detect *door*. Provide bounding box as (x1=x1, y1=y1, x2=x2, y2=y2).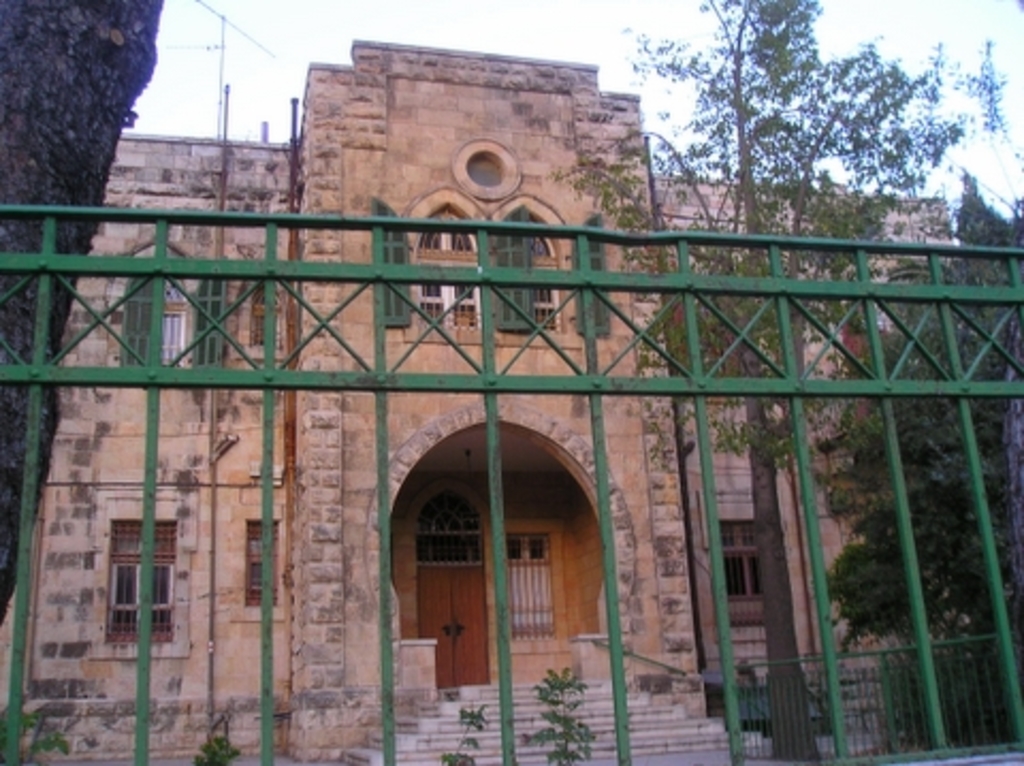
(x1=448, y1=563, x2=493, y2=687).
